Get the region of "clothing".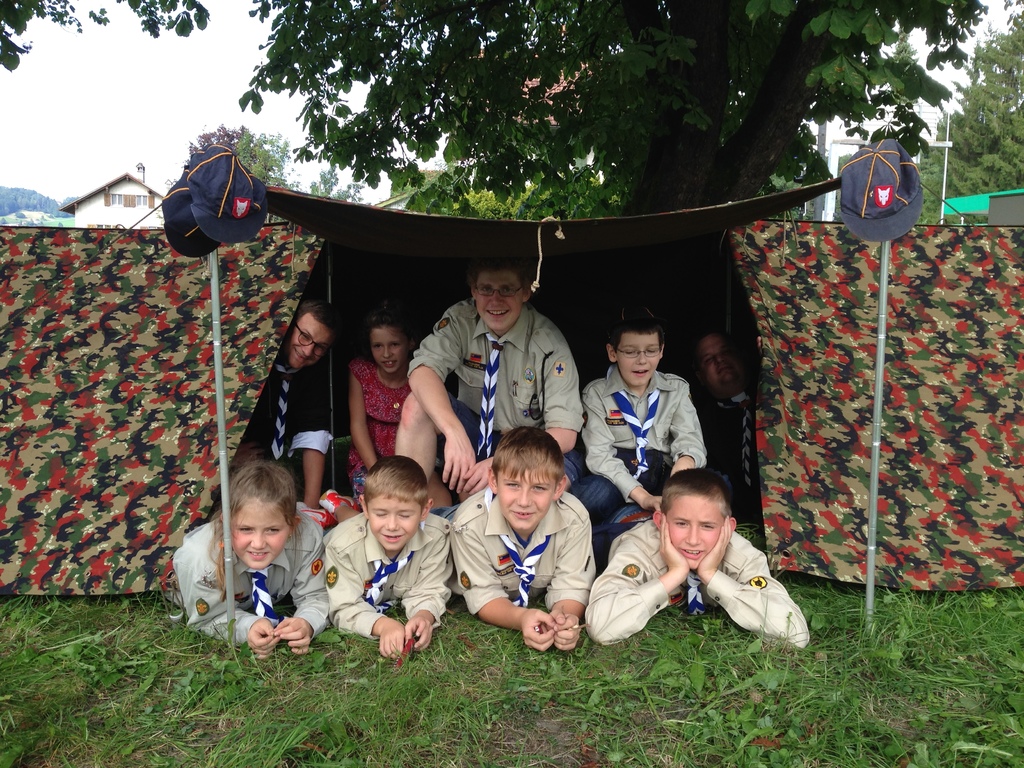
<bbox>409, 294, 584, 492</bbox>.
